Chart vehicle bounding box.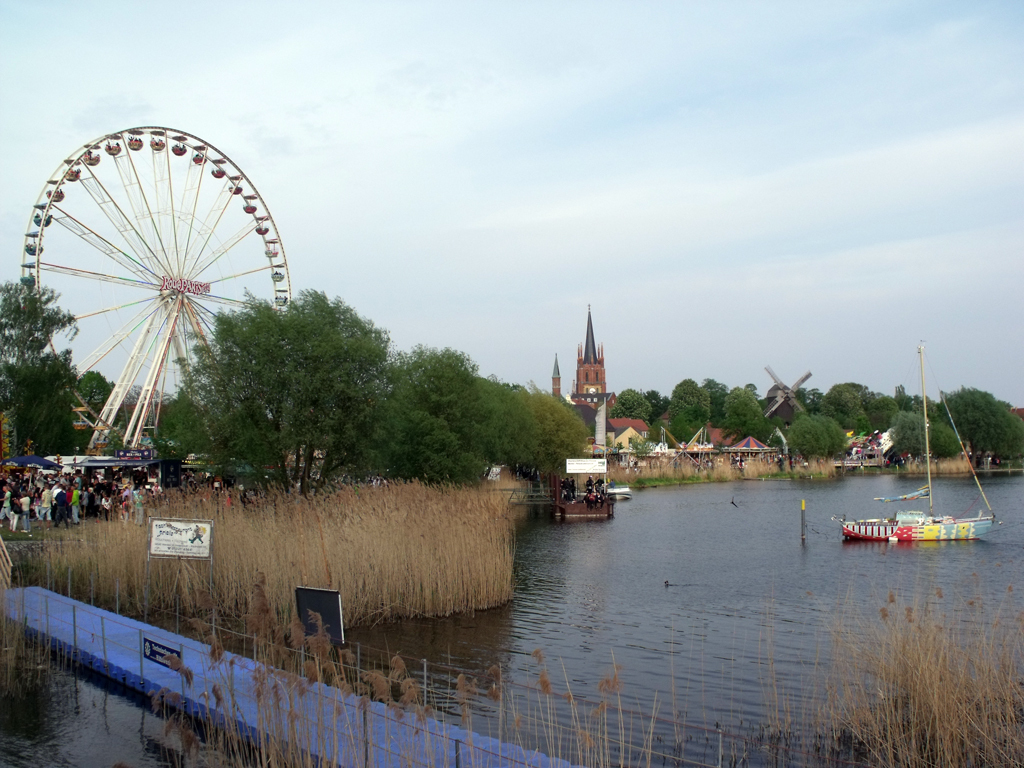
Charted: rect(839, 338, 999, 548).
